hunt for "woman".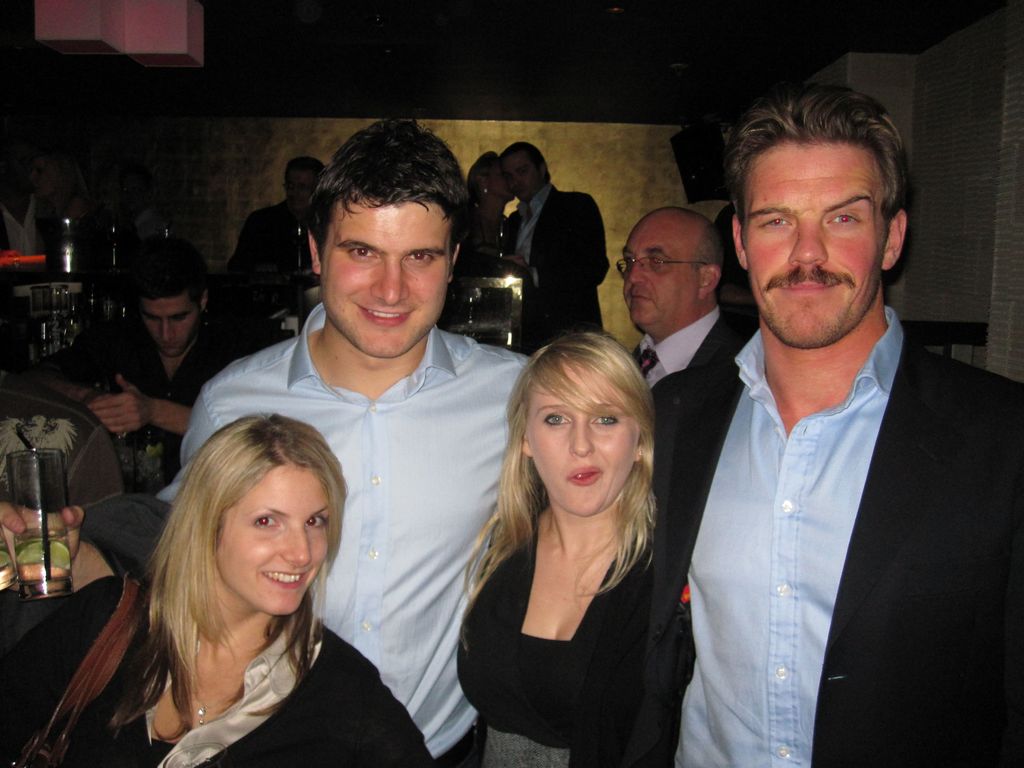
Hunted down at Rect(453, 147, 513, 336).
